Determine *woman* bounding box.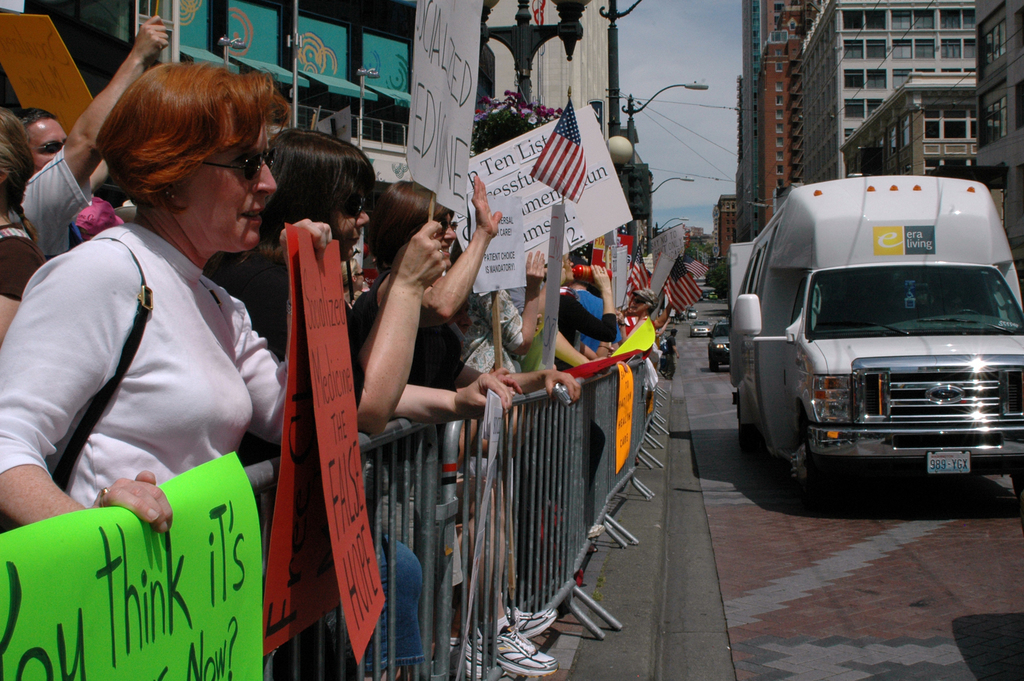
Determined: region(0, 112, 44, 351).
